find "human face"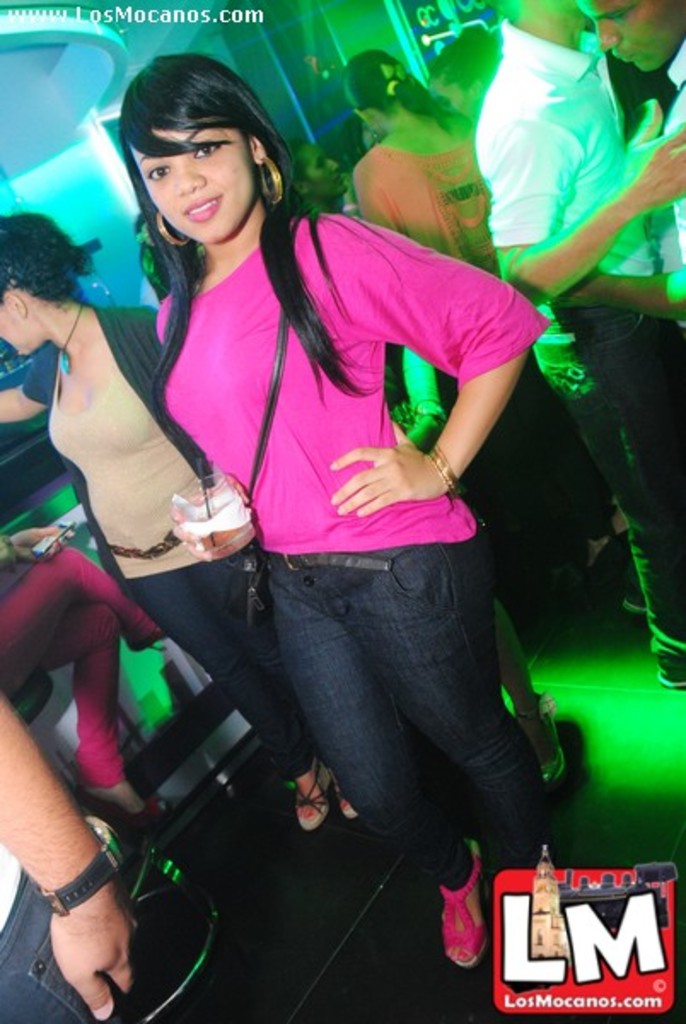
[570,0,684,70]
